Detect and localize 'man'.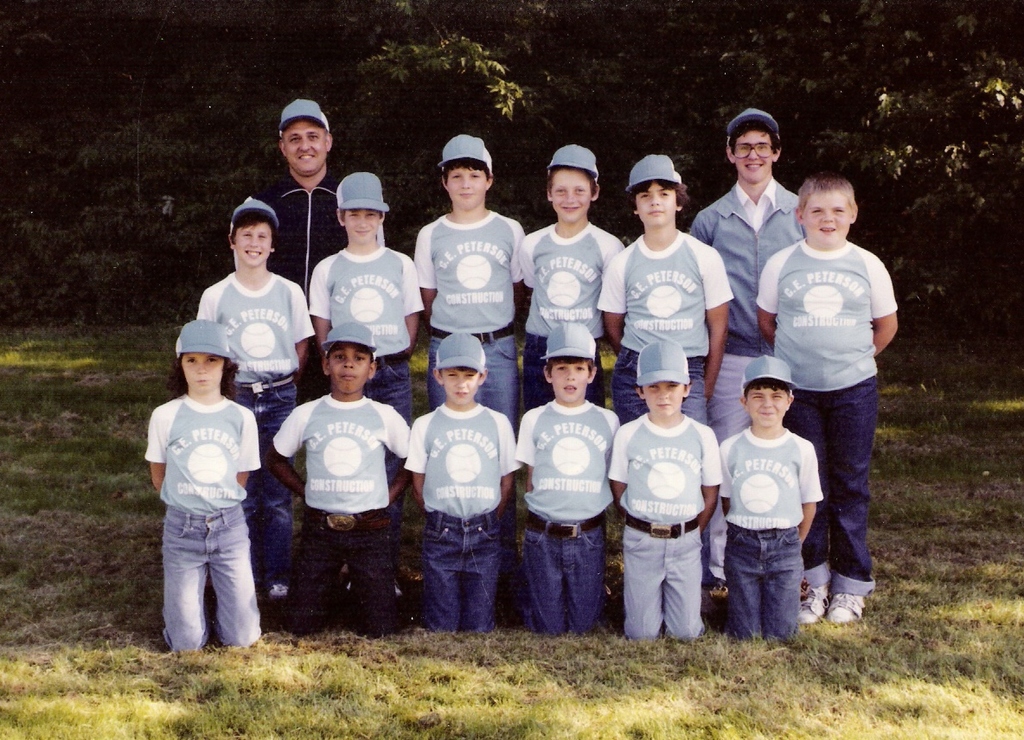
Localized at <box>231,91,388,405</box>.
